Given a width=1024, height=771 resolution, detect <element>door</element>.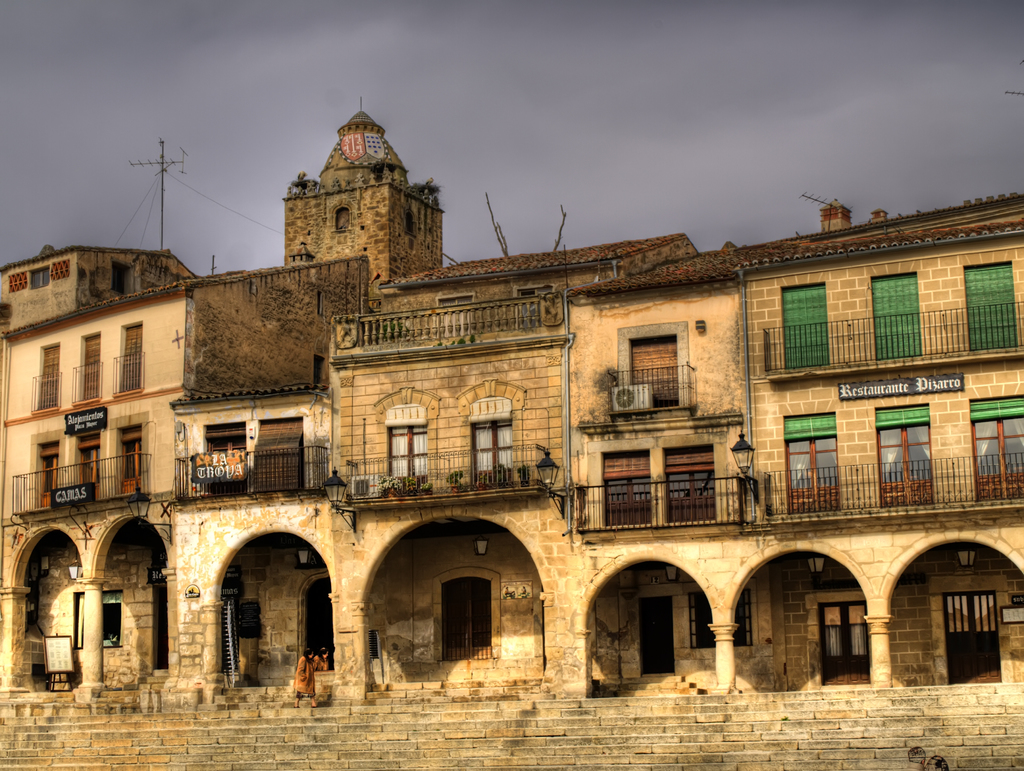
left=941, top=590, right=1000, bottom=692.
